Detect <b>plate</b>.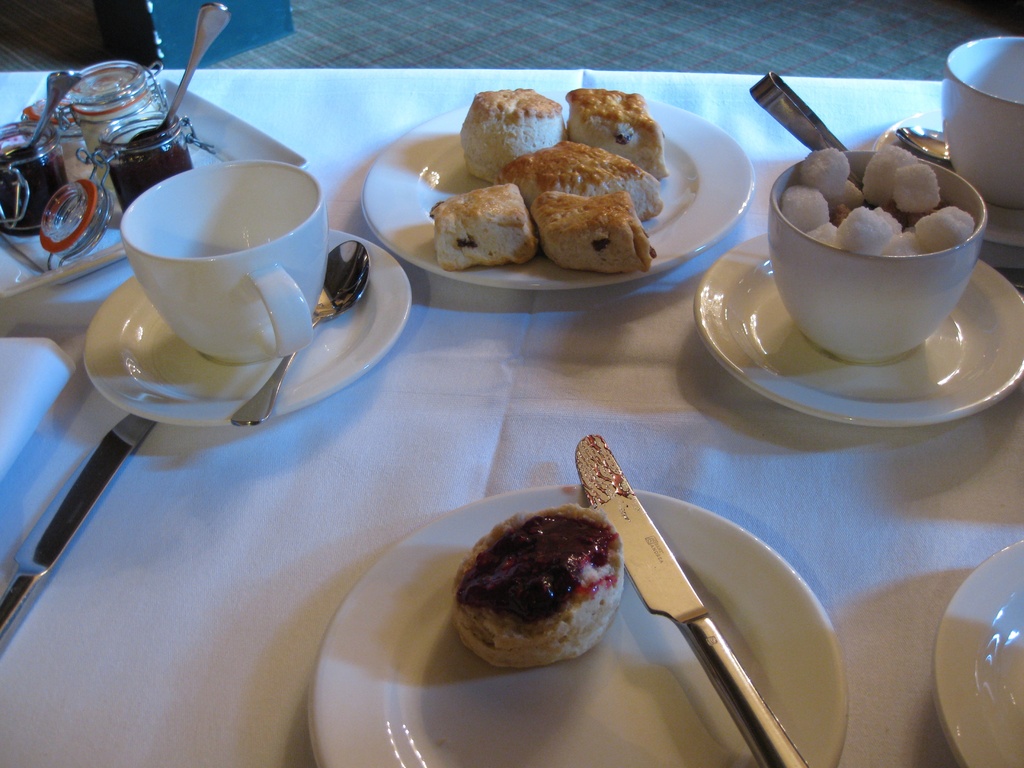
Detected at x1=935 y1=536 x2=1023 y2=767.
